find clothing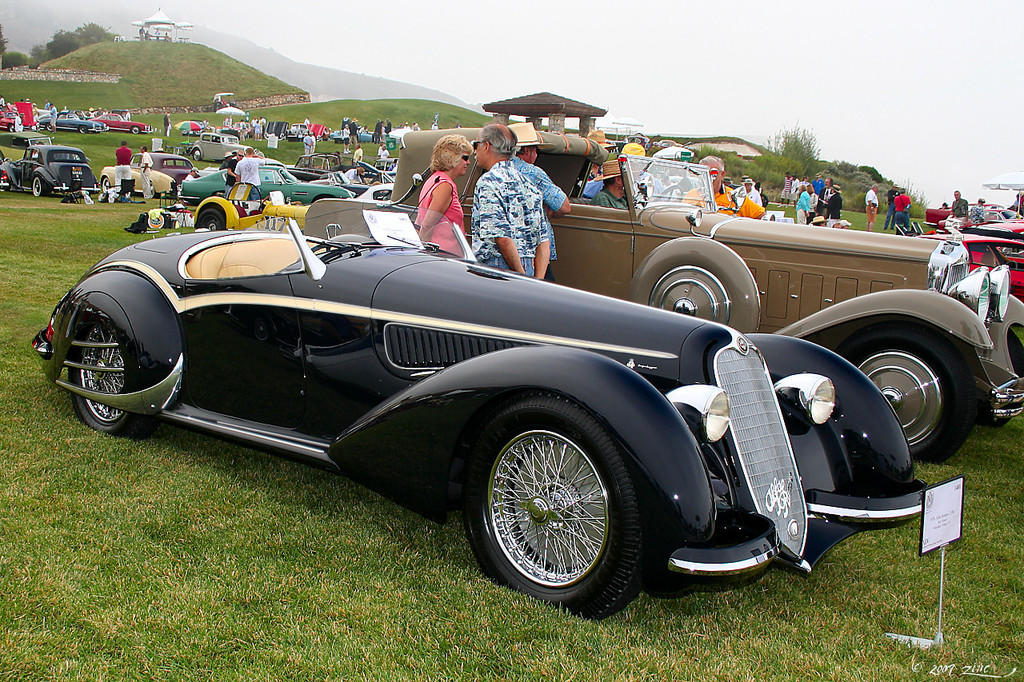
[x1=162, y1=117, x2=169, y2=141]
